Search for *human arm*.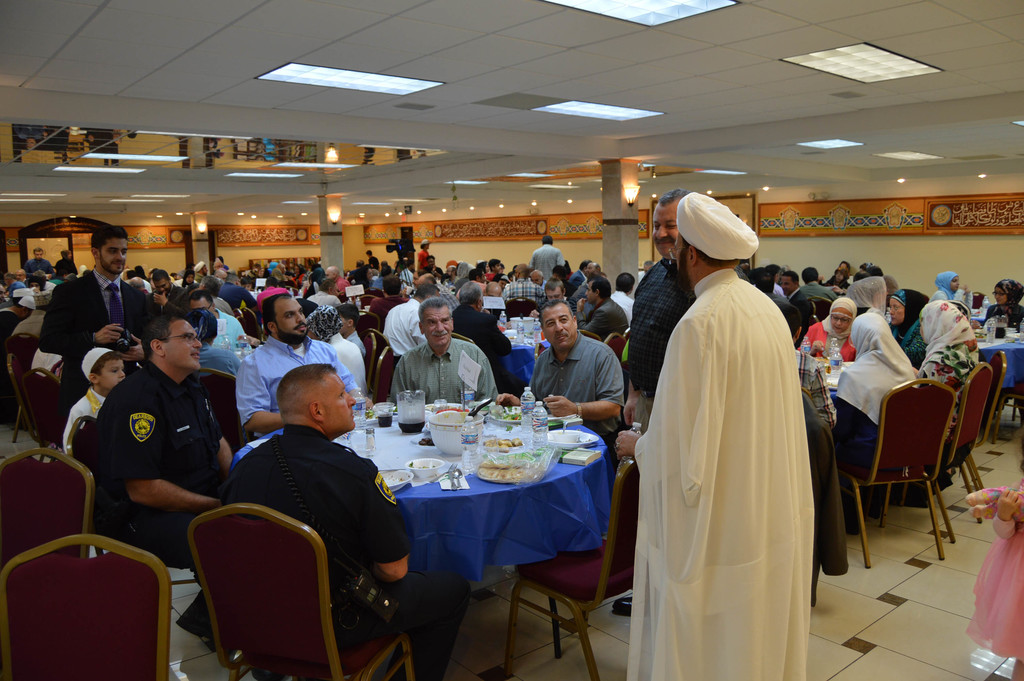
Found at region(799, 320, 819, 355).
